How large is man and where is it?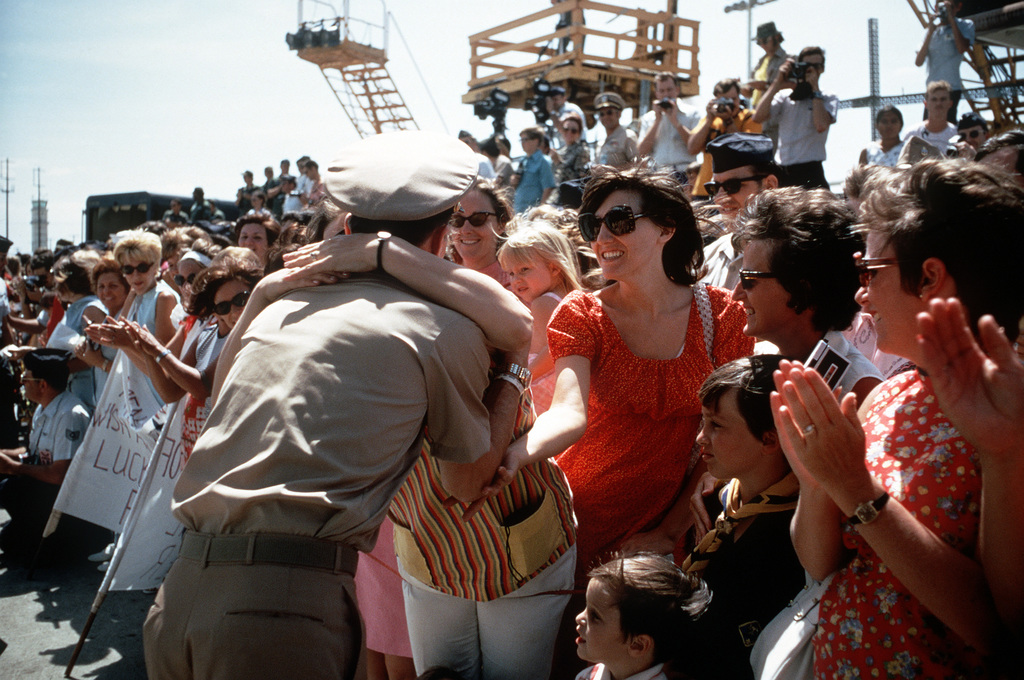
Bounding box: <box>594,96,646,172</box>.
